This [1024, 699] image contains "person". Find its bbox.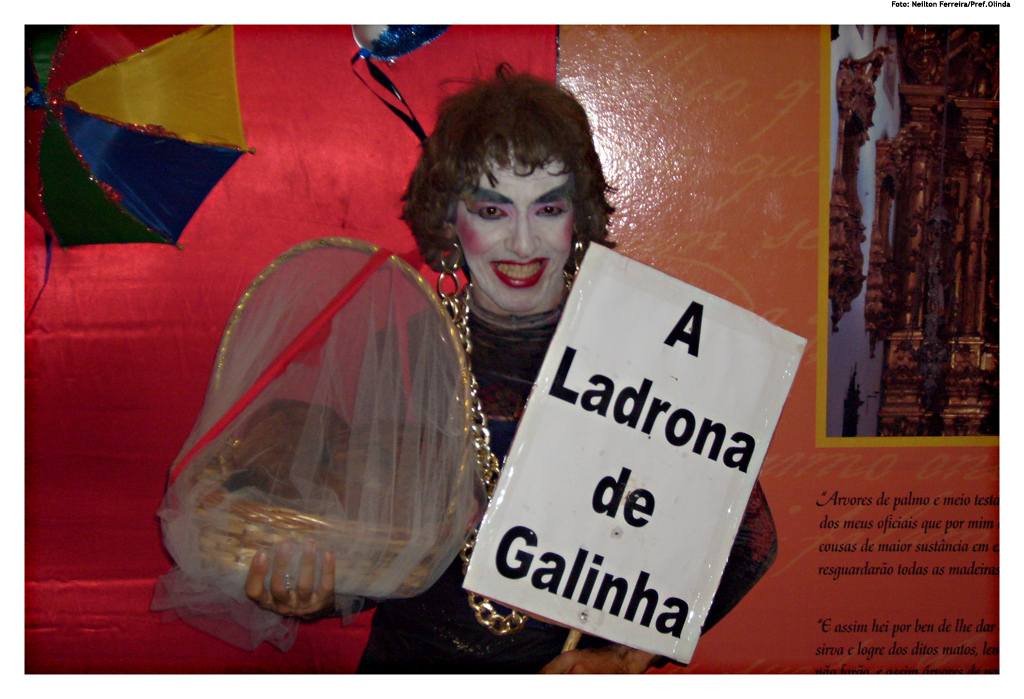
(left=267, top=112, right=772, bottom=685).
